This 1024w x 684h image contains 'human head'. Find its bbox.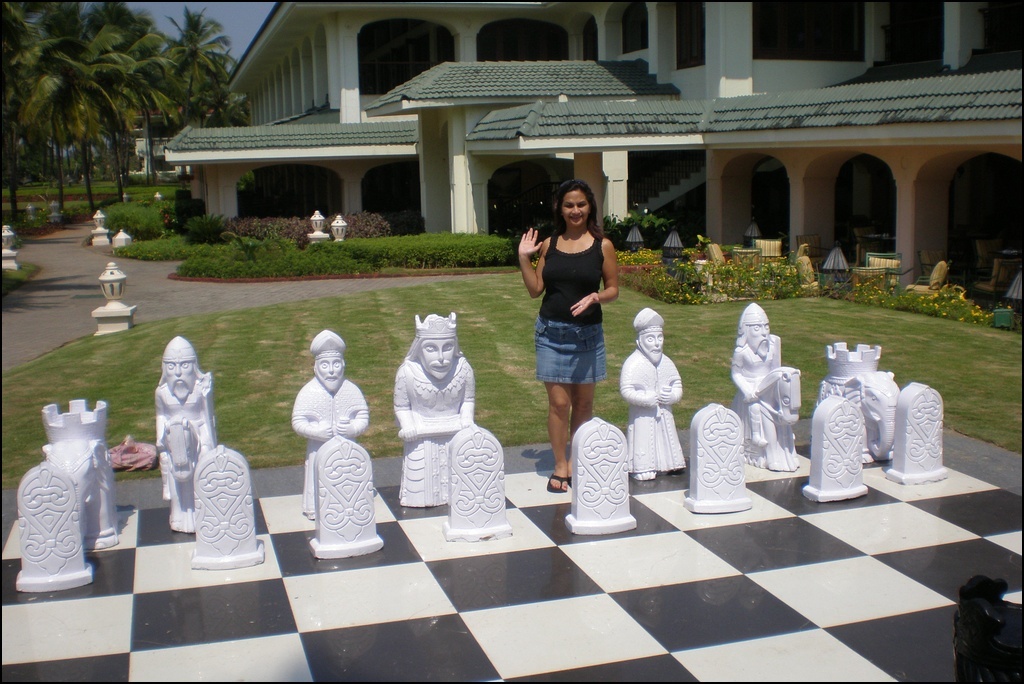
400:314:467:393.
